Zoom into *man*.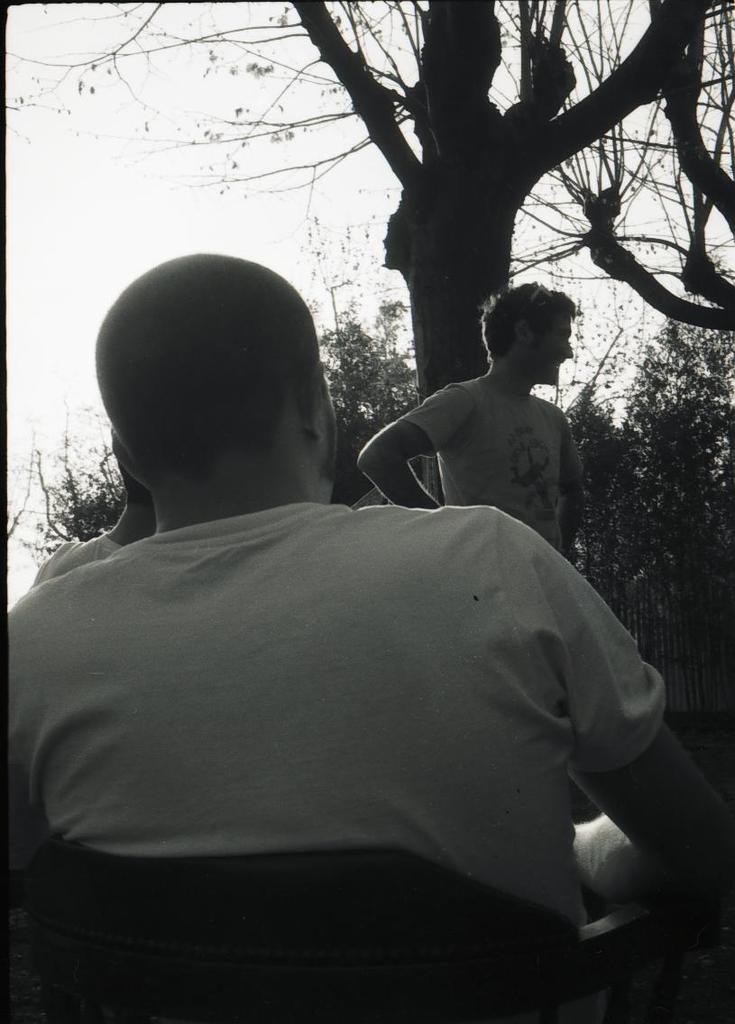
Zoom target: pyautogui.locateOnScreen(6, 251, 730, 1023).
